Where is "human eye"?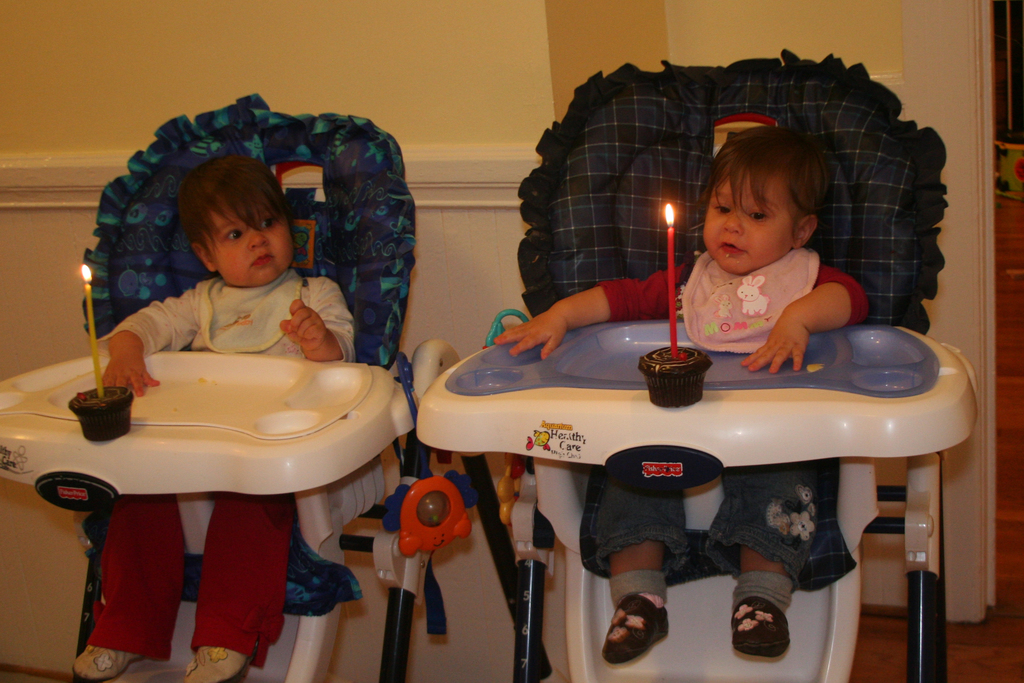
x1=712, y1=199, x2=731, y2=217.
